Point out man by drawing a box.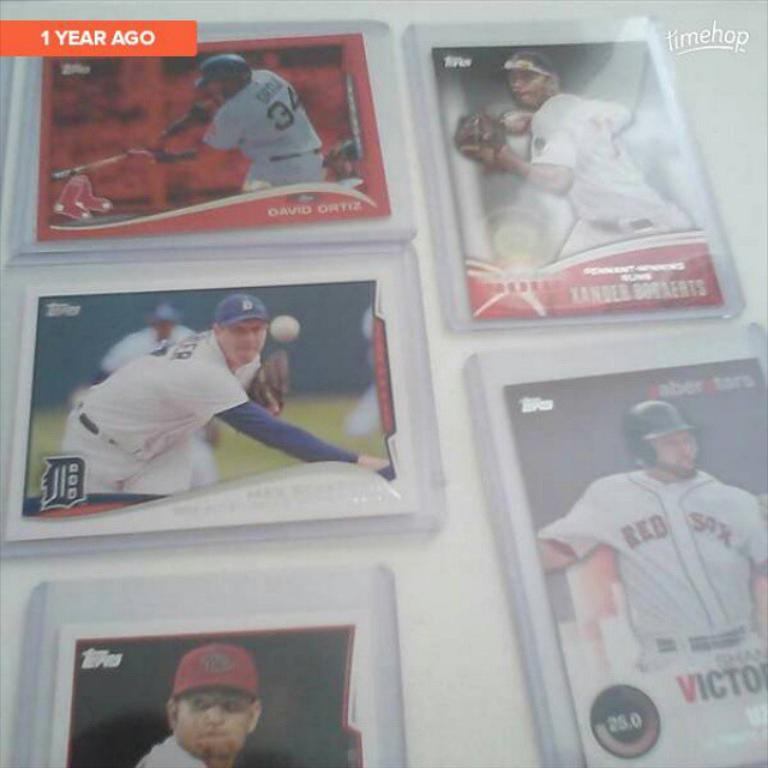
locate(109, 311, 218, 488).
